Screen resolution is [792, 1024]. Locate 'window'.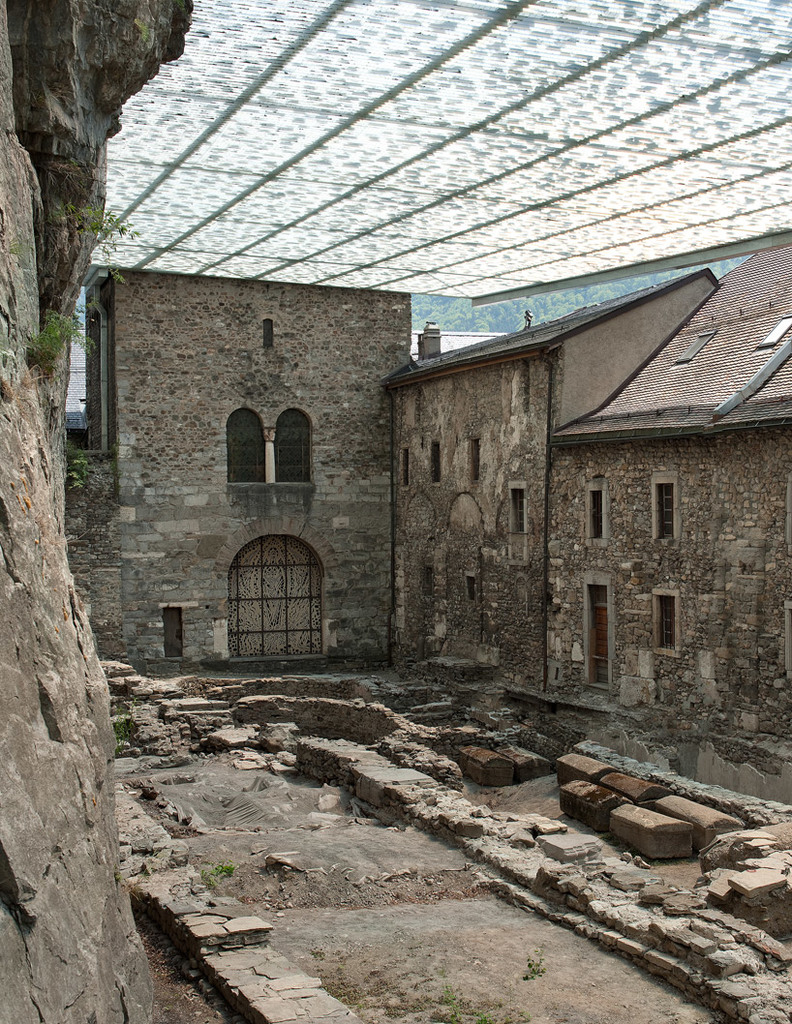
{"left": 466, "top": 440, "right": 478, "bottom": 481}.
